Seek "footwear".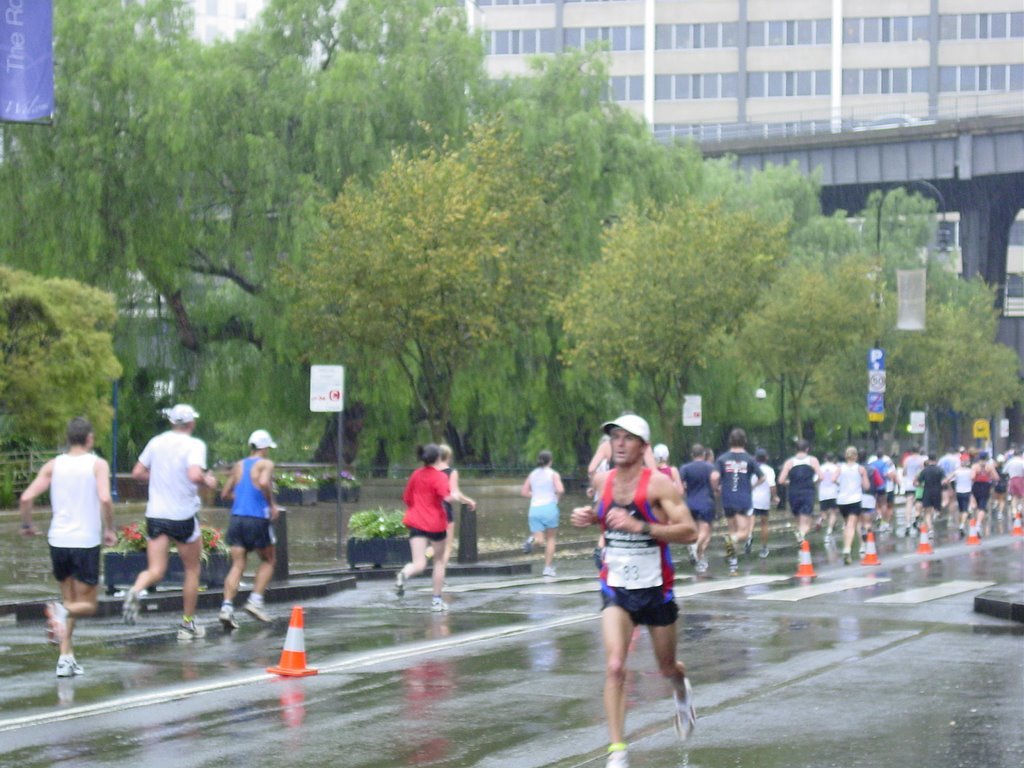
detection(609, 743, 627, 767).
